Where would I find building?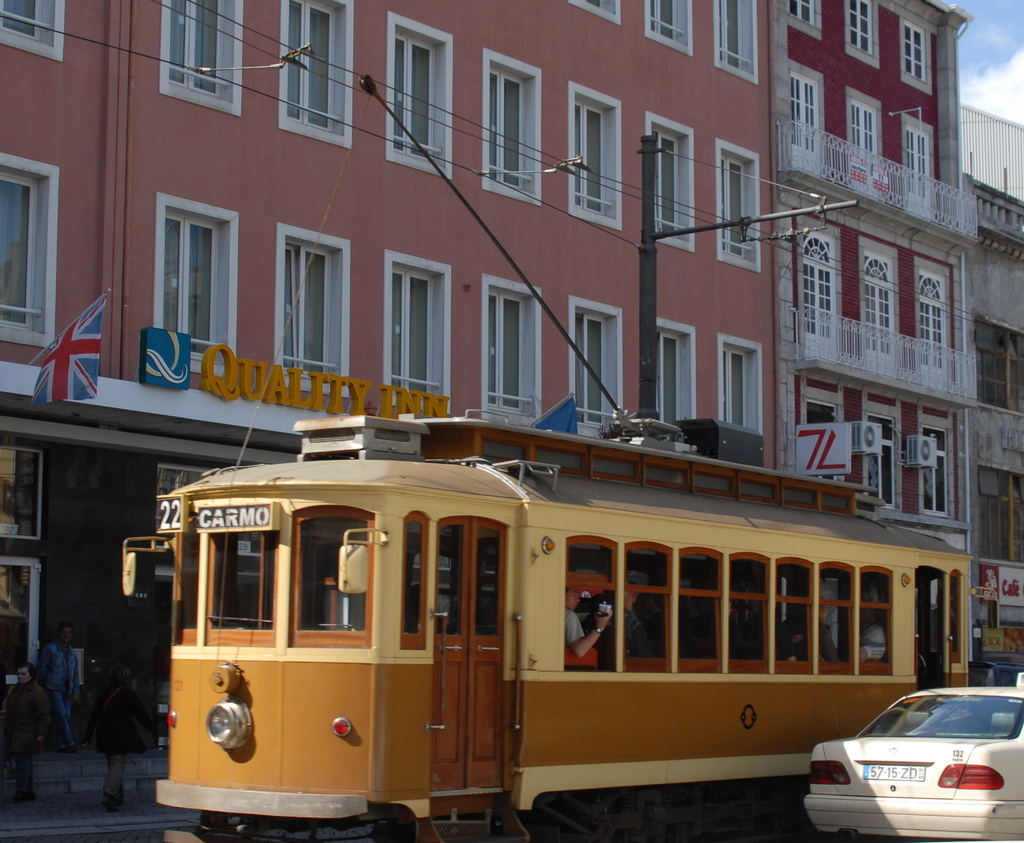
At box=[968, 173, 1023, 662].
